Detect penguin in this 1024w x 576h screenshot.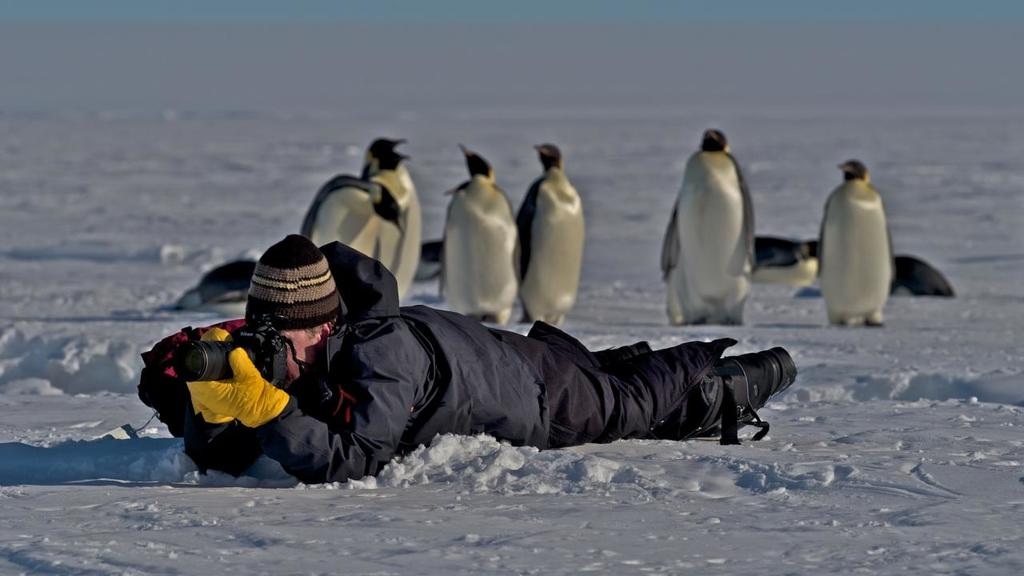
Detection: box=[346, 134, 425, 309].
